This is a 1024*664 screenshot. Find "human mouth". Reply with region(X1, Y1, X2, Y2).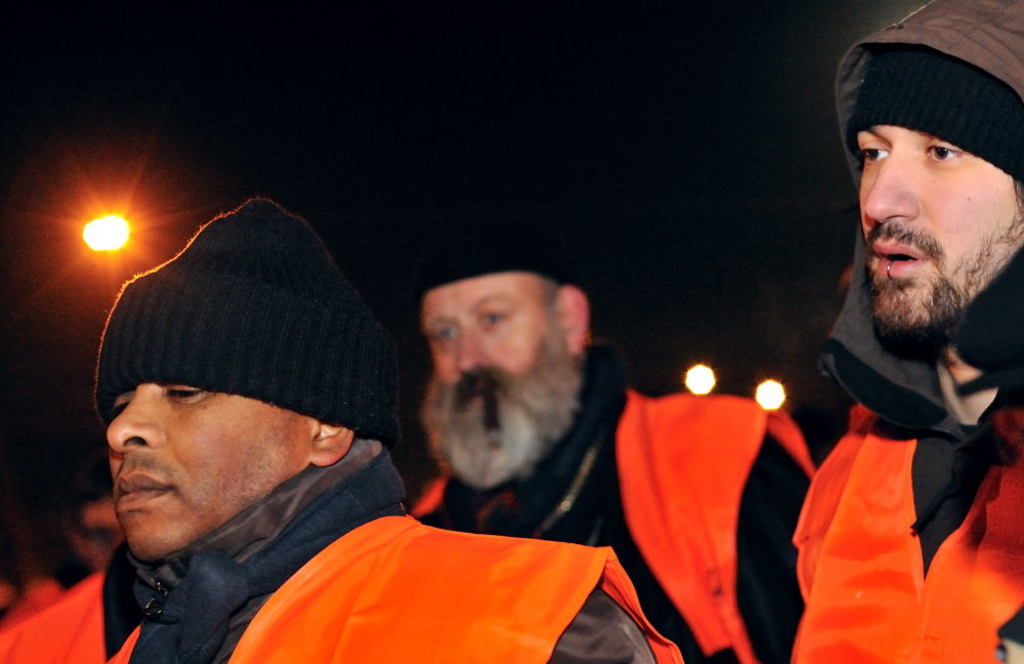
region(869, 233, 928, 285).
